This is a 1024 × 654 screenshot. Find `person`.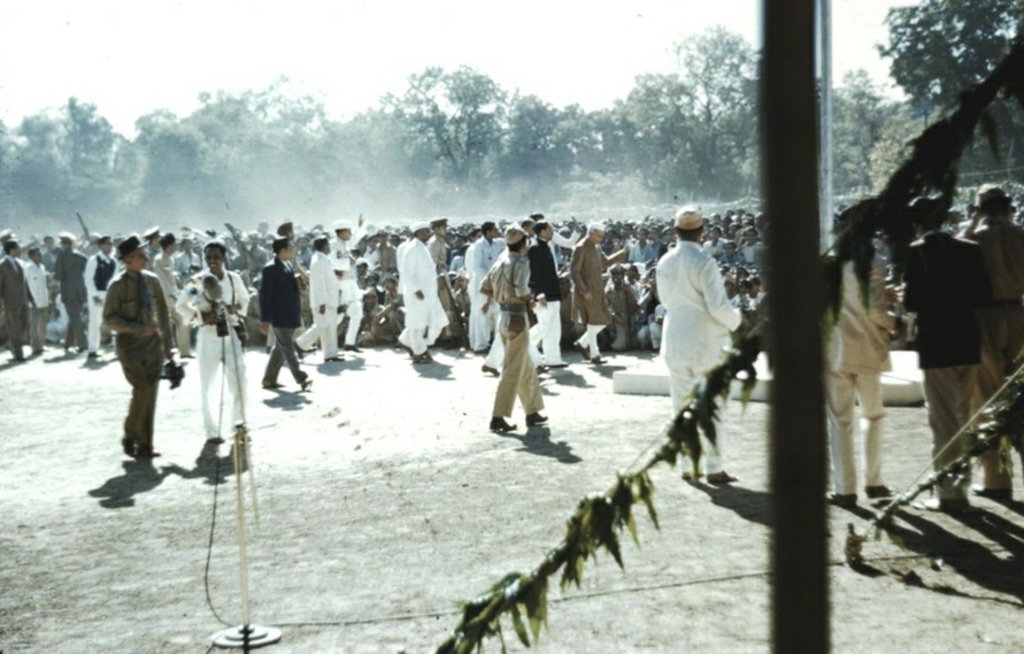
Bounding box: rect(170, 247, 255, 453).
